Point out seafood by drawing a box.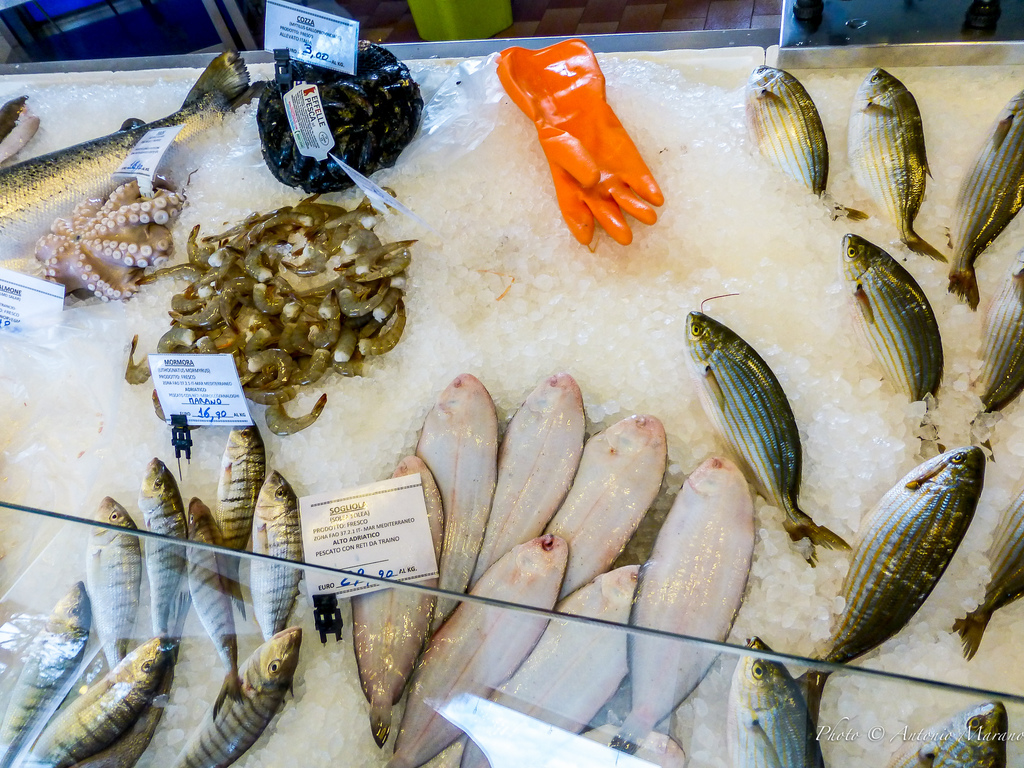
(left=727, top=642, right=825, bottom=767).
